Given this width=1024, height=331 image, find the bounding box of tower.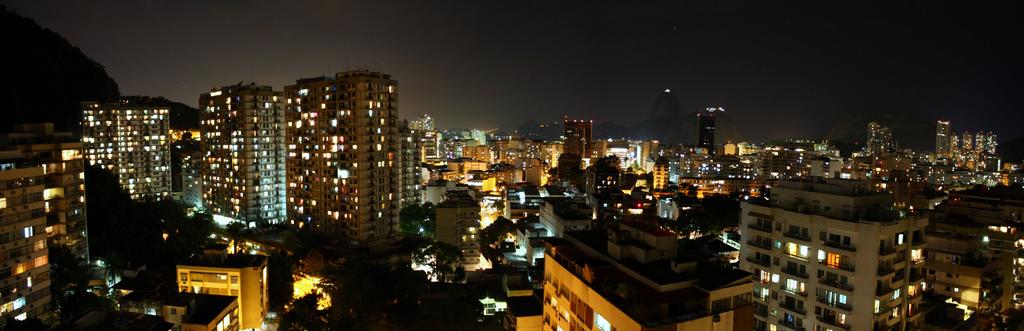
[723, 145, 959, 318].
